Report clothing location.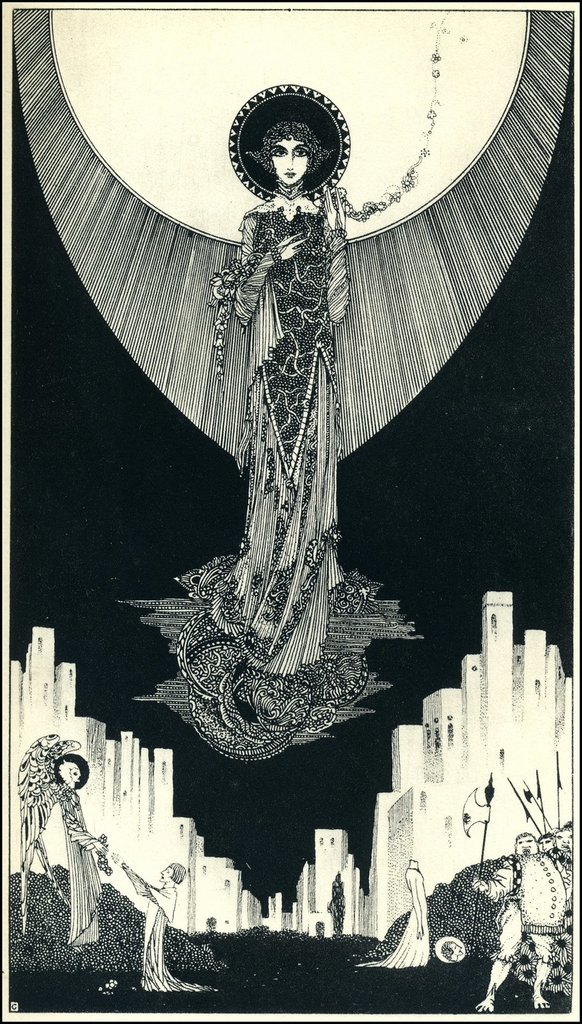
Report: (x1=177, y1=212, x2=394, y2=743).
